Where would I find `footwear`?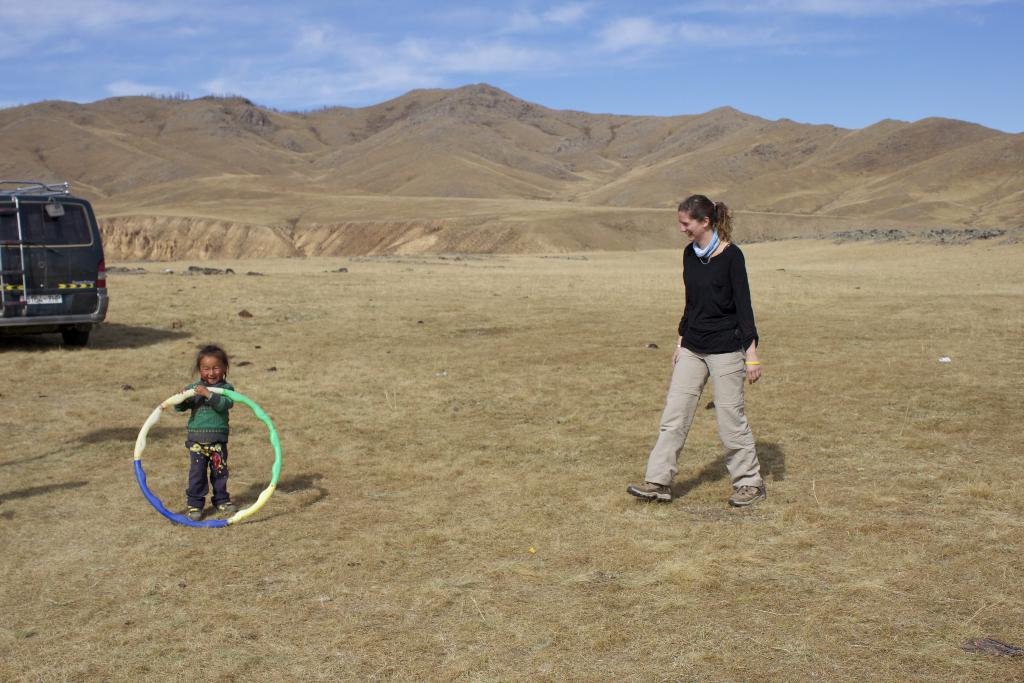
At bbox=[626, 482, 671, 502].
